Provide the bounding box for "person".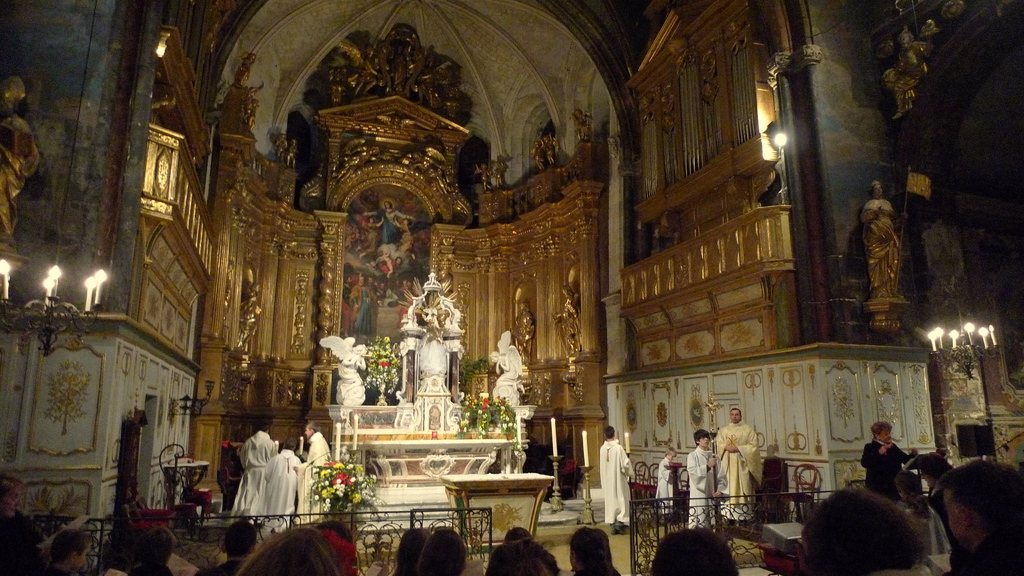
598:422:632:534.
